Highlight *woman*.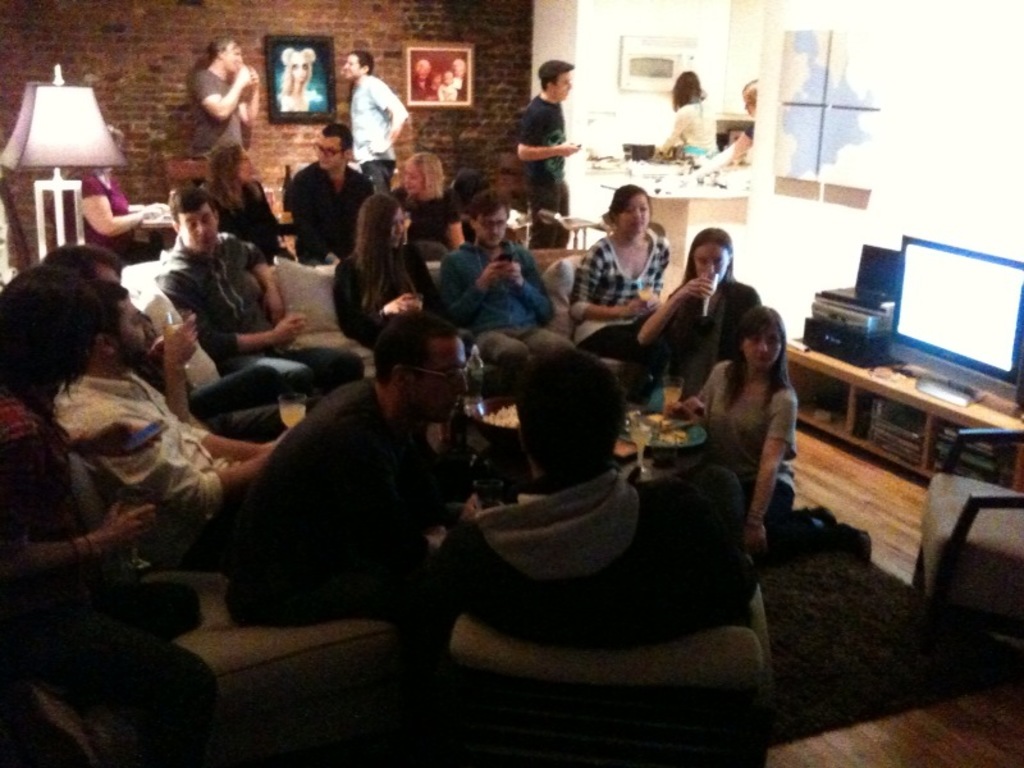
Highlighted region: 712,72,768,168.
